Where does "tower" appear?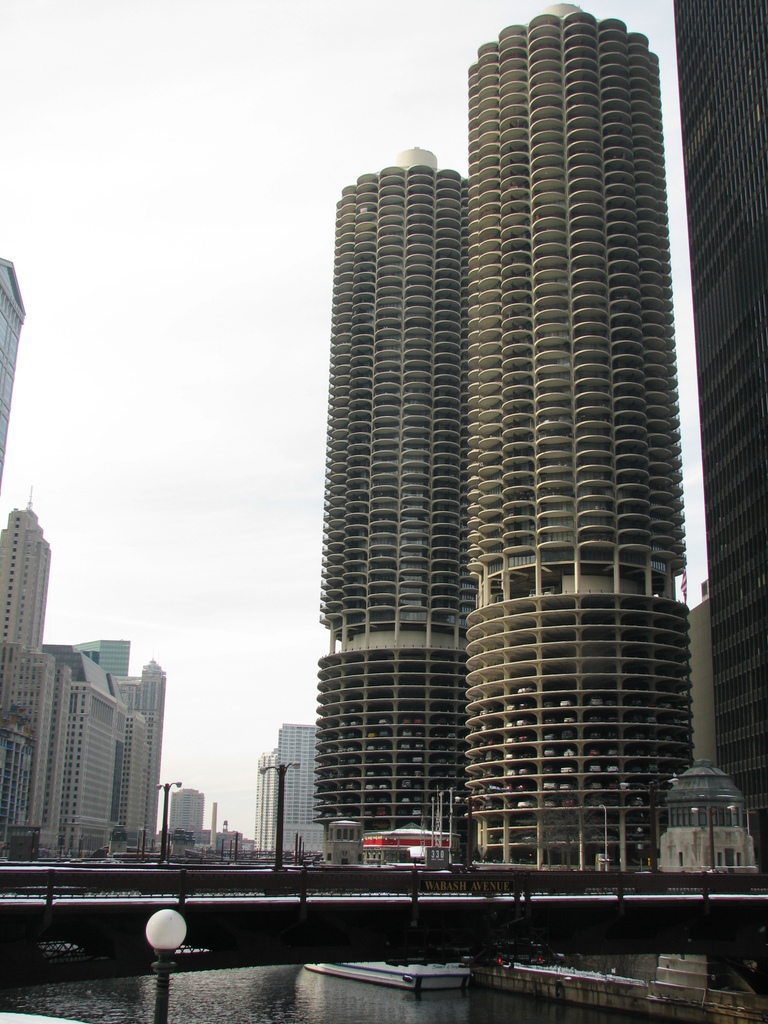
Appears at bbox(0, 264, 30, 500).
